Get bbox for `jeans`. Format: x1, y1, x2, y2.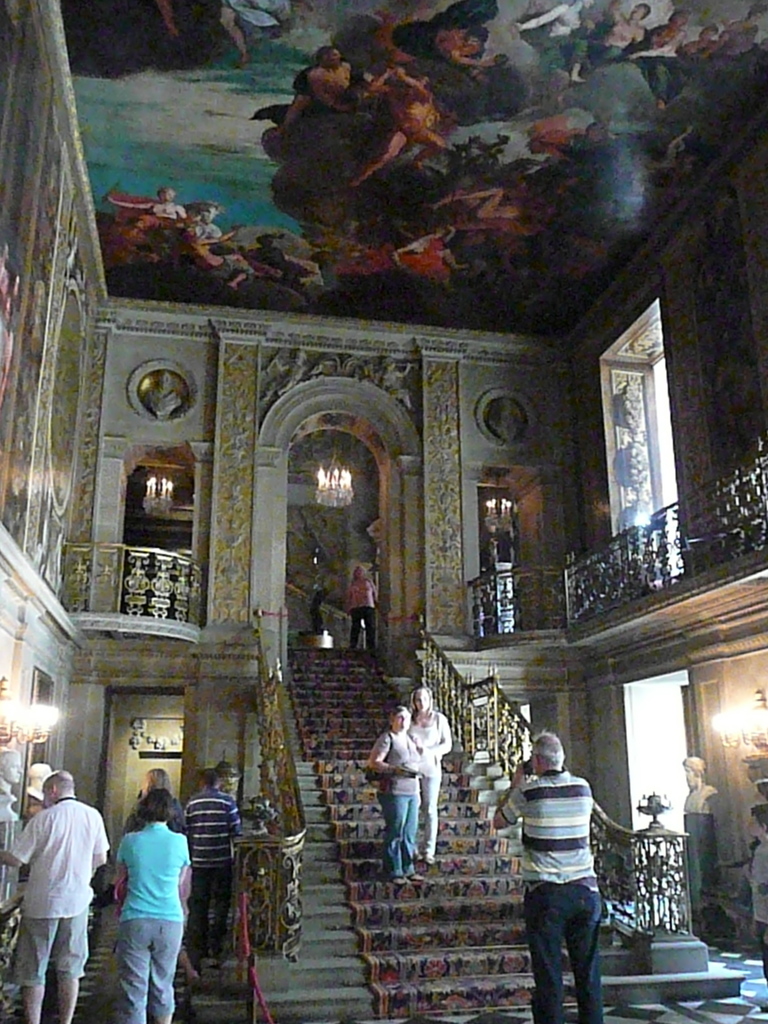
8, 913, 87, 986.
